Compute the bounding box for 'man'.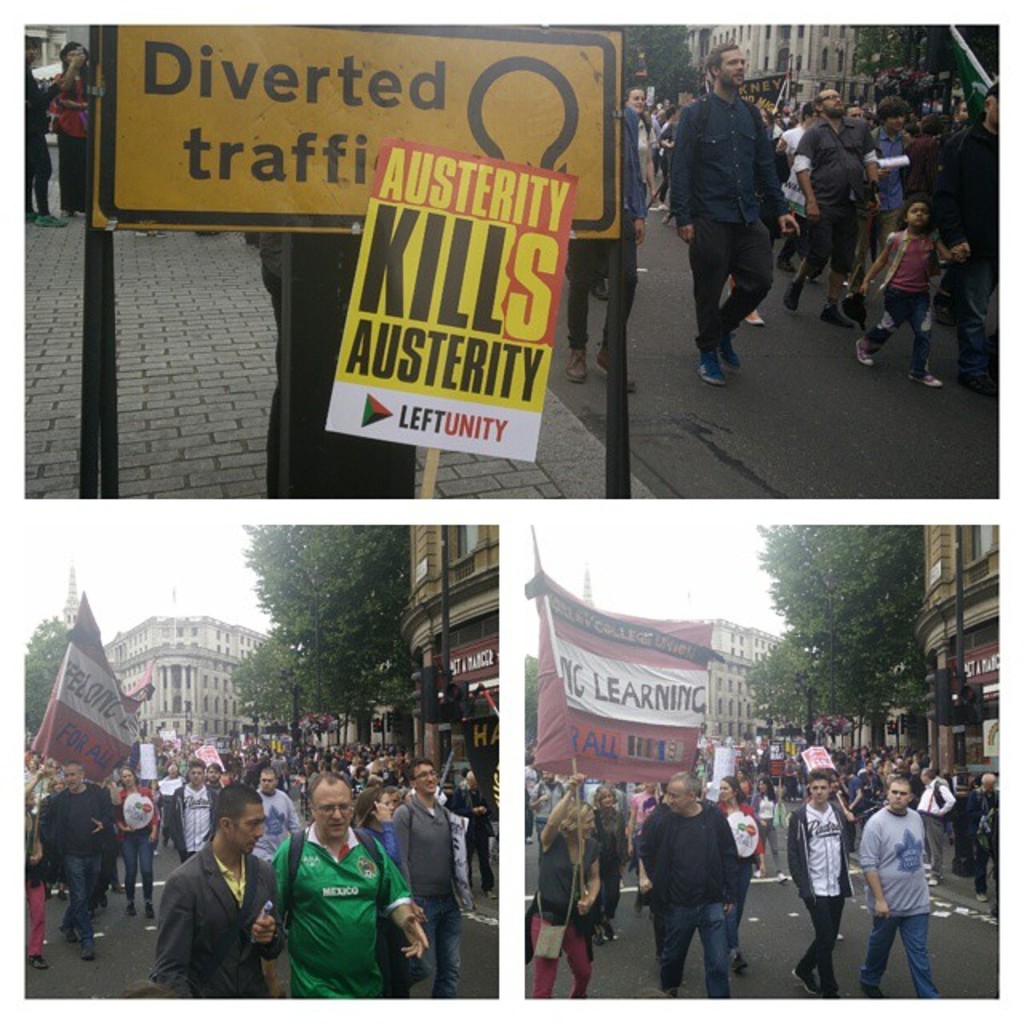
[x1=392, y1=758, x2=467, y2=1000].
